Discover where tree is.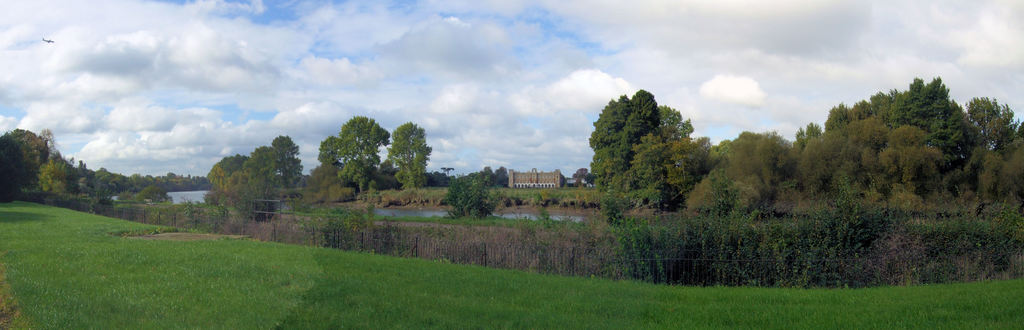
Discovered at rect(118, 181, 171, 219).
